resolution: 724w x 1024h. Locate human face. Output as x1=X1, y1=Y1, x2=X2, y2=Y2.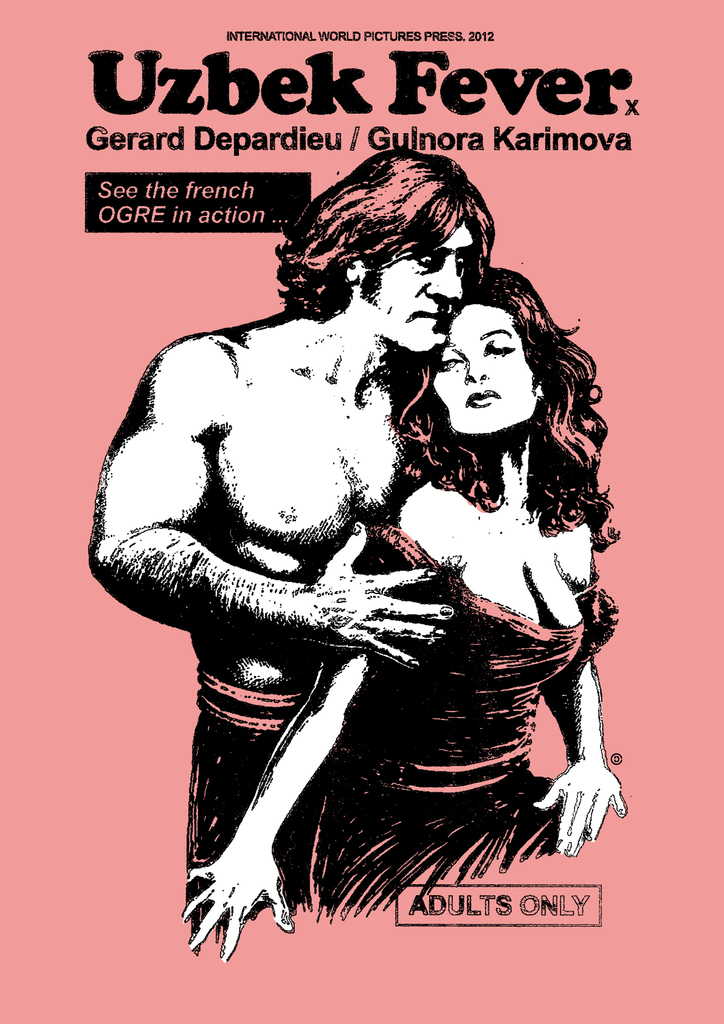
x1=362, y1=218, x2=482, y2=355.
